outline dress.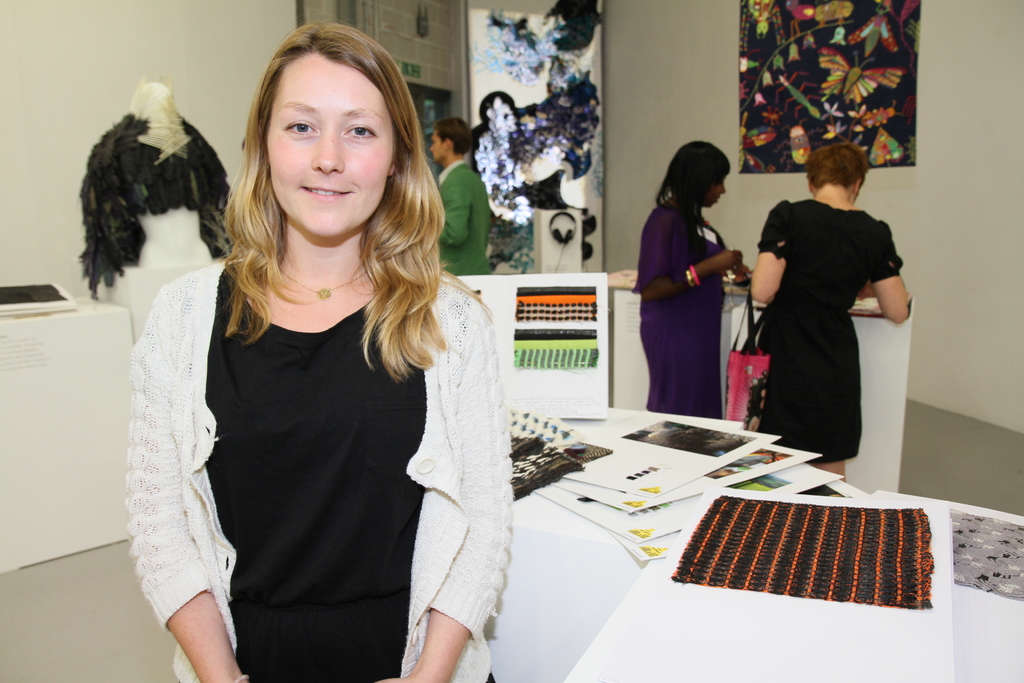
Outline: <bbox>630, 199, 729, 418</bbox>.
